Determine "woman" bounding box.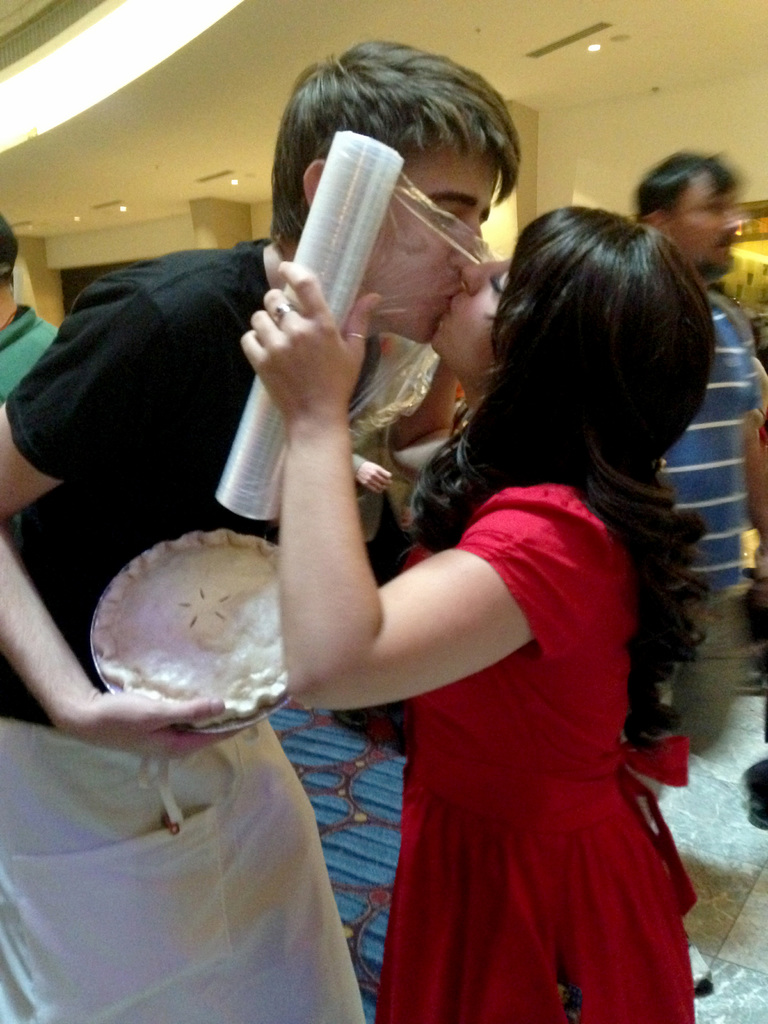
Determined: x1=257, y1=123, x2=714, y2=1014.
